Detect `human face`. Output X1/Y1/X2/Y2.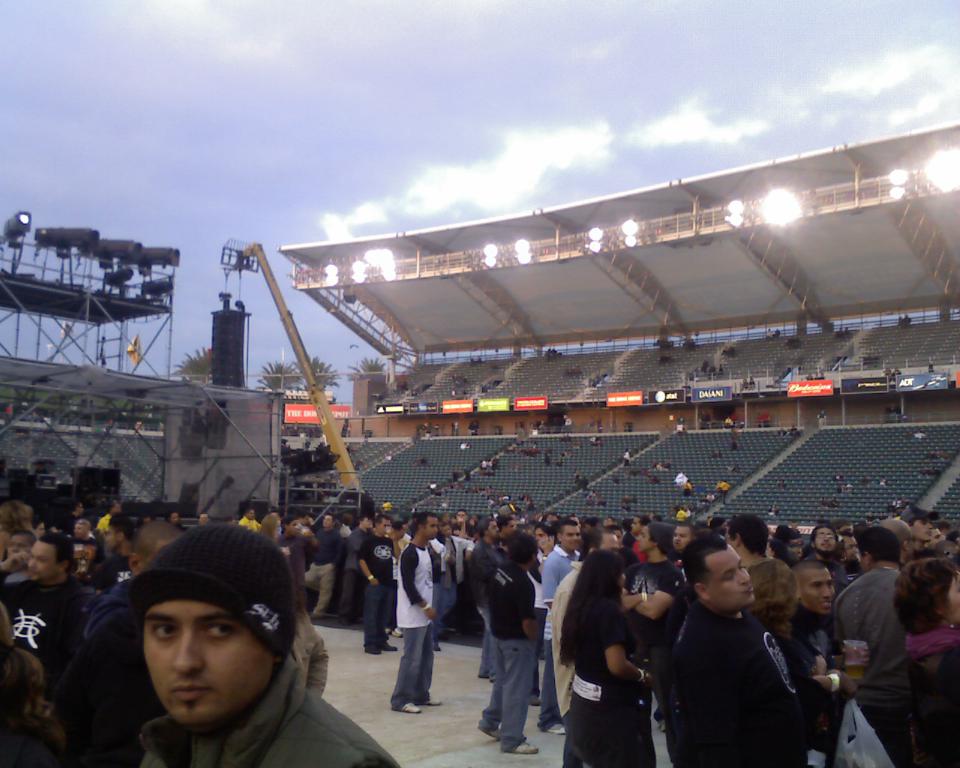
926/529/945/544.
